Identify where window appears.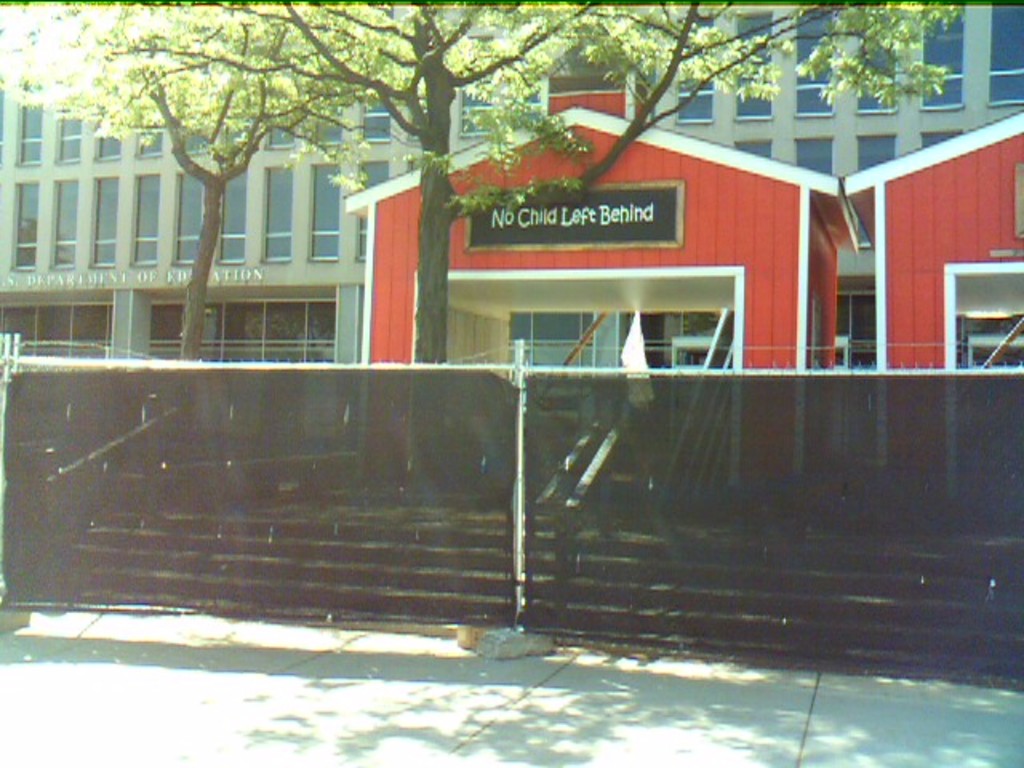
Appears at [left=456, top=90, right=494, bottom=139].
